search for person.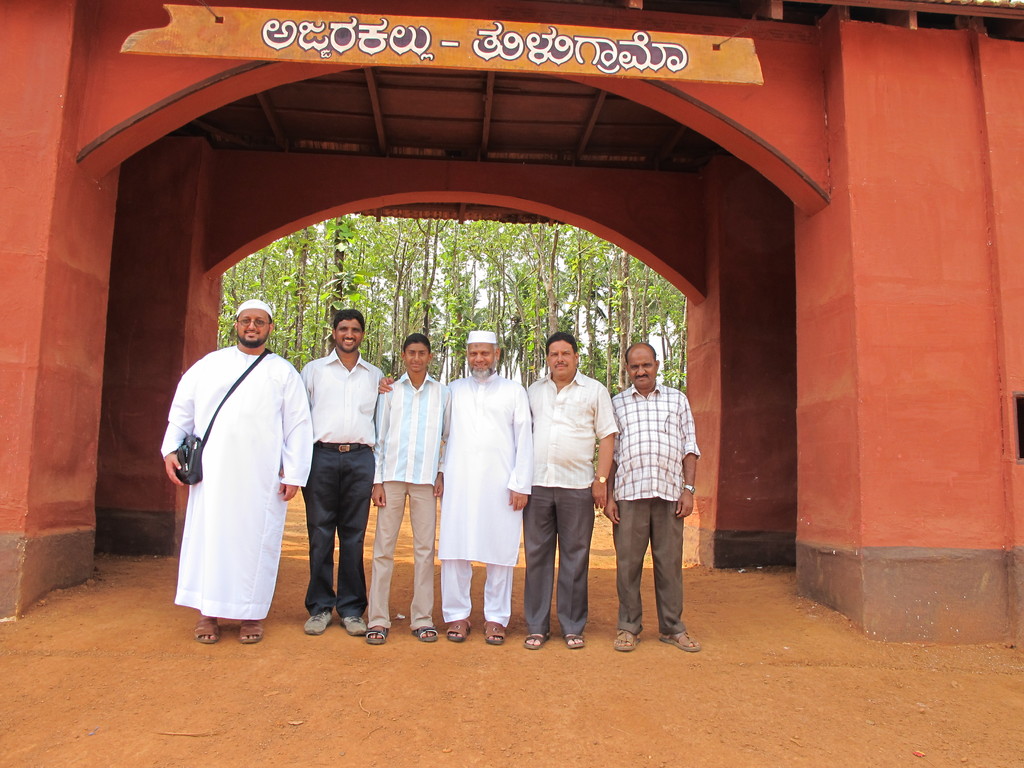
Found at {"x1": 160, "y1": 299, "x2": 315, "y2": 643}.
